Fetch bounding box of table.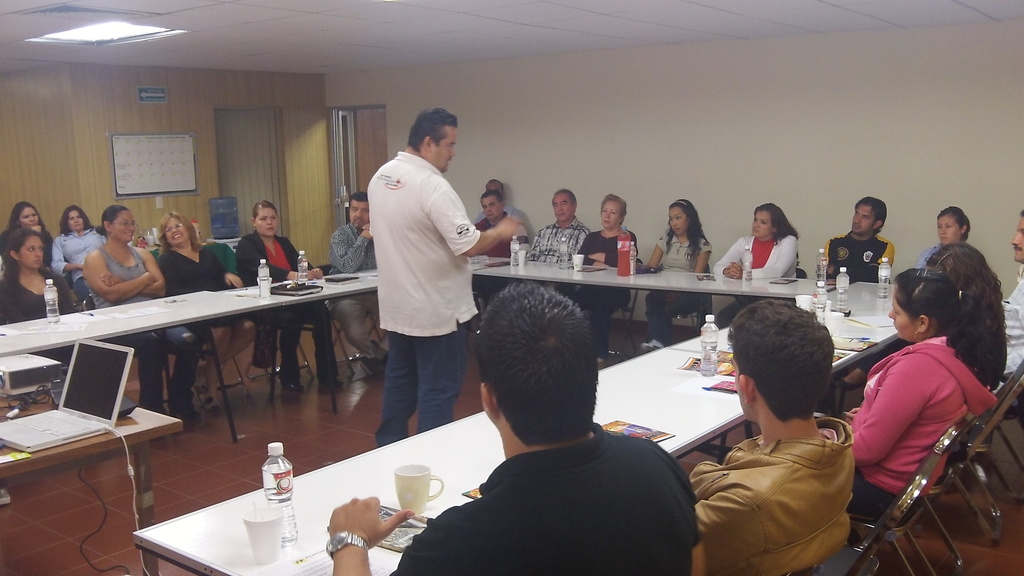
Bbox: bbox=(14, 268, 380, 462).
